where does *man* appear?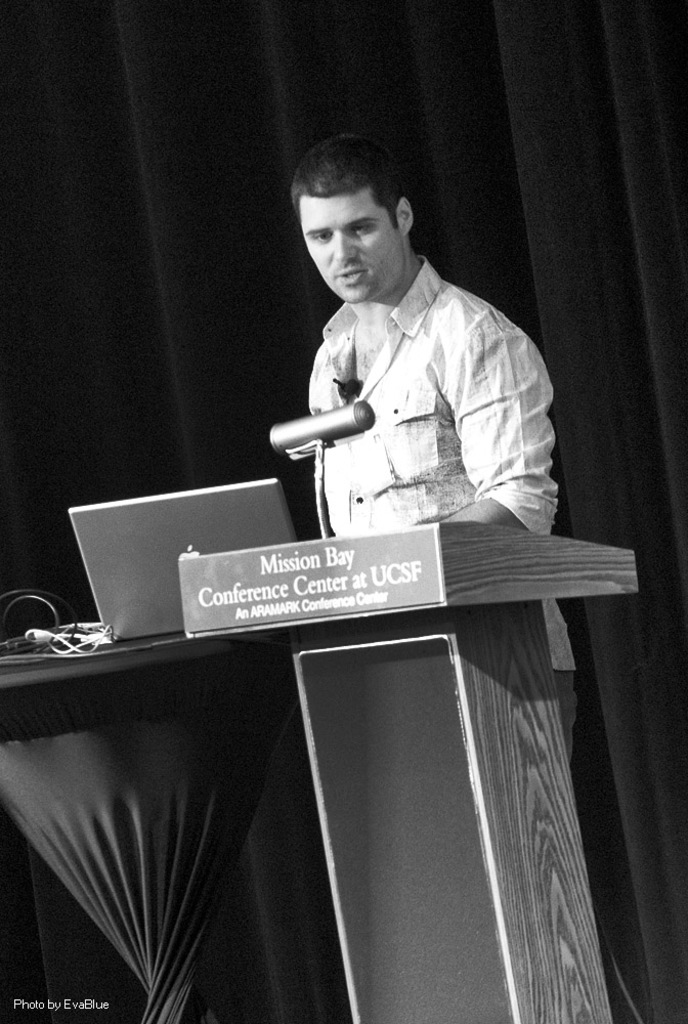
Appears at [251, 154, 564, 562].
